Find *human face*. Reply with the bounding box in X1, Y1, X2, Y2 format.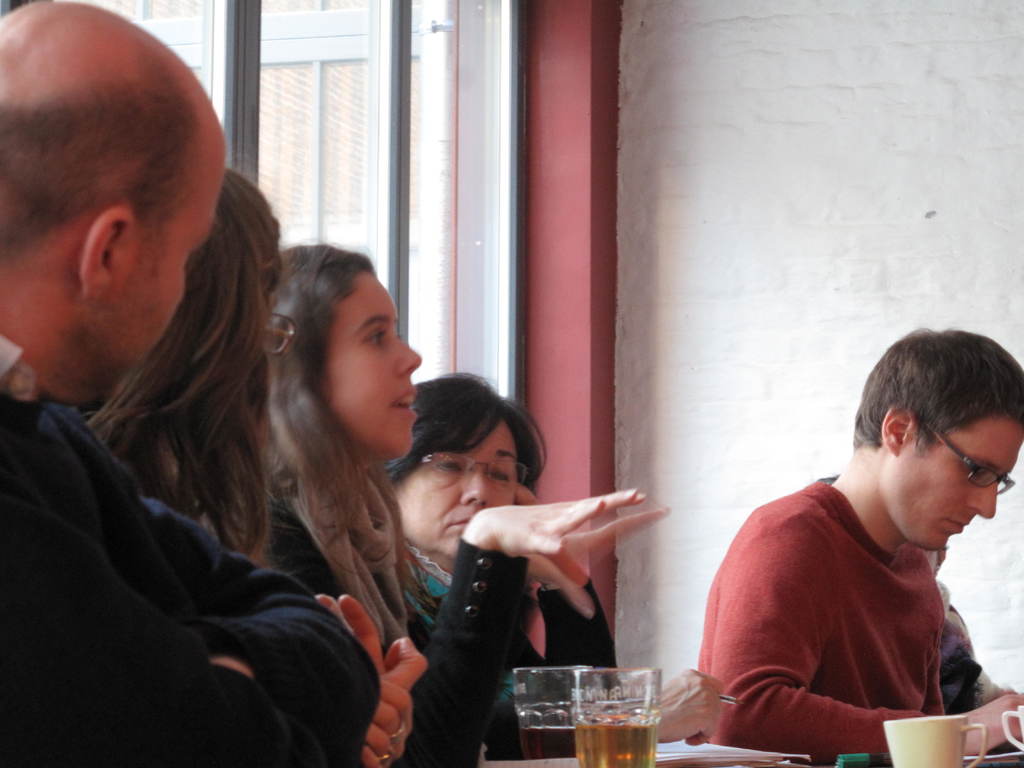
323, 274, 418, 462.
